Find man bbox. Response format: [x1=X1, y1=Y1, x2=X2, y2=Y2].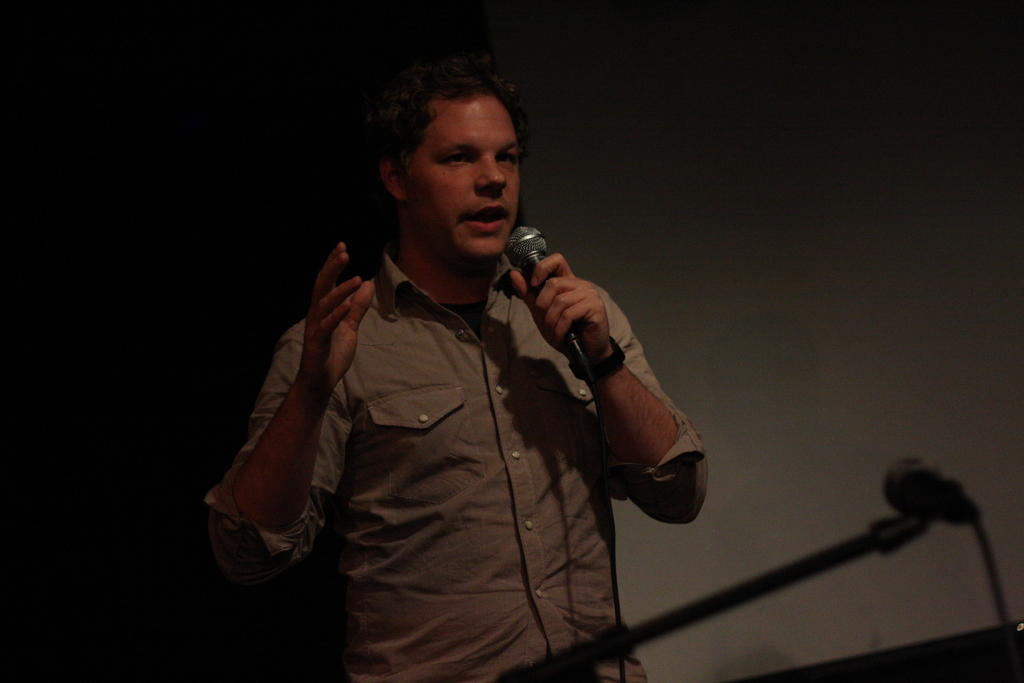
[x1=204, y1=64, x2=714, y2=682].
